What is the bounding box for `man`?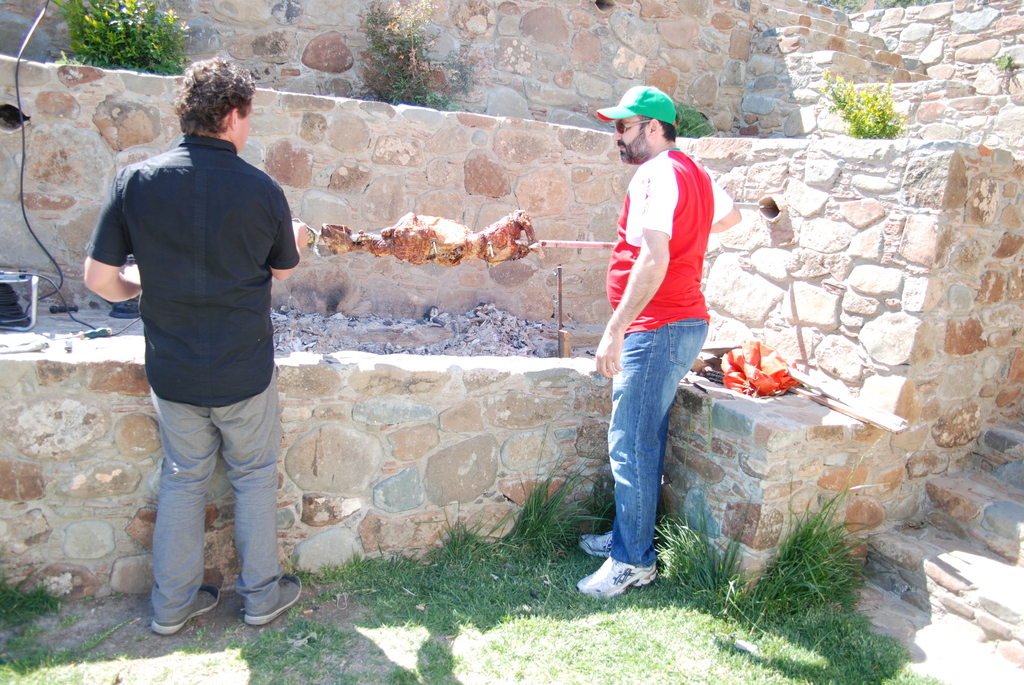
[x1=80, y1=35, x2=313, y2=642].
